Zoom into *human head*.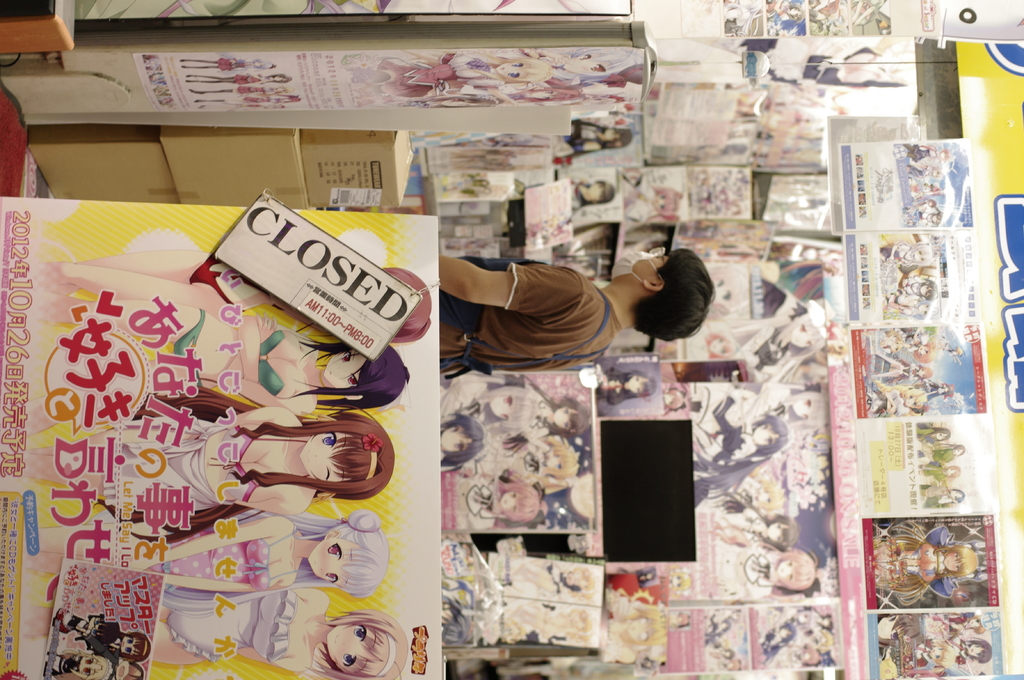
Zoom target: 748:415:788:452.
